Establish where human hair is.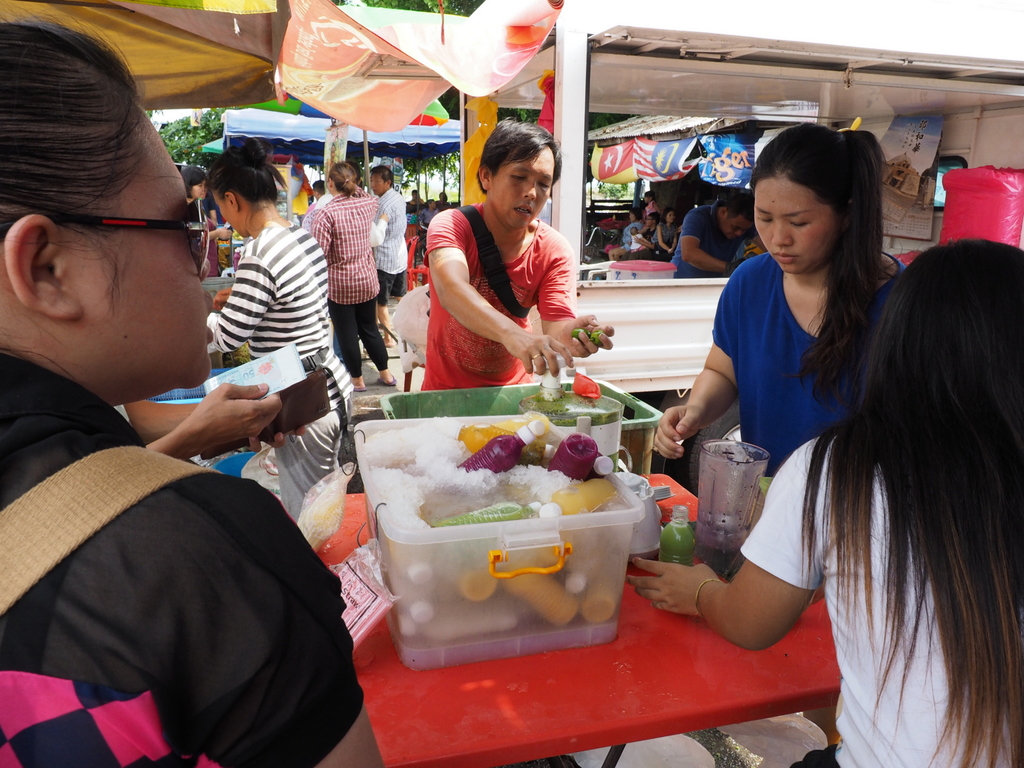
Established at box(748, 118, 903, 413).
